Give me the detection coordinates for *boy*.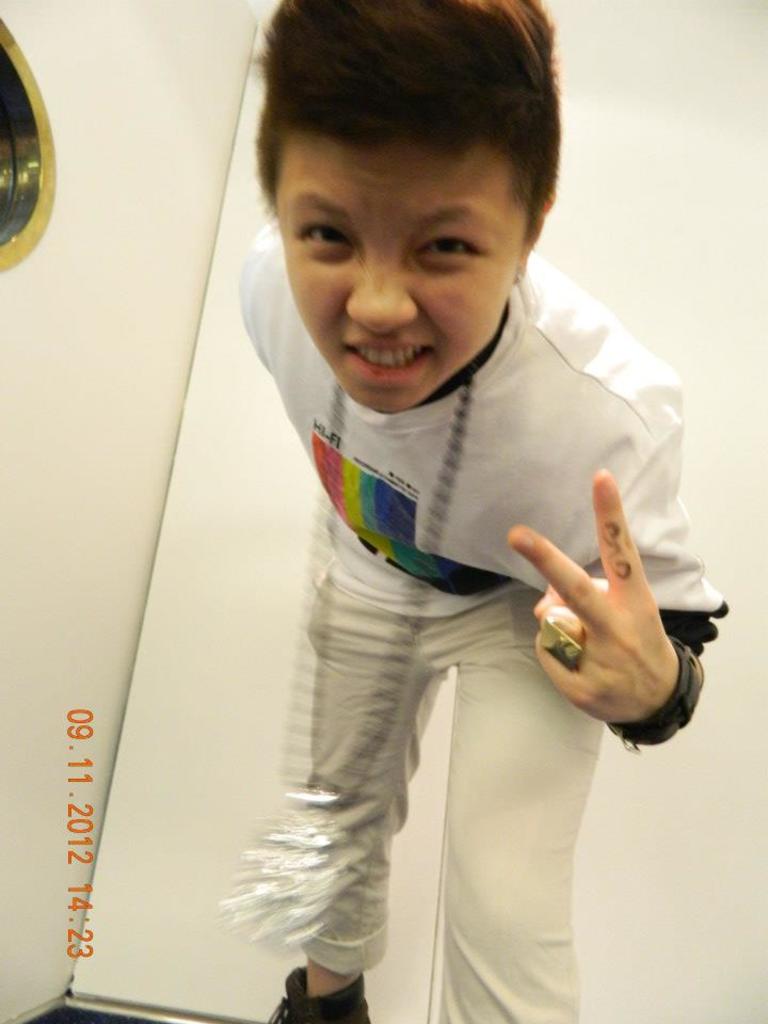
select_region(211, 11, 583, 553).
